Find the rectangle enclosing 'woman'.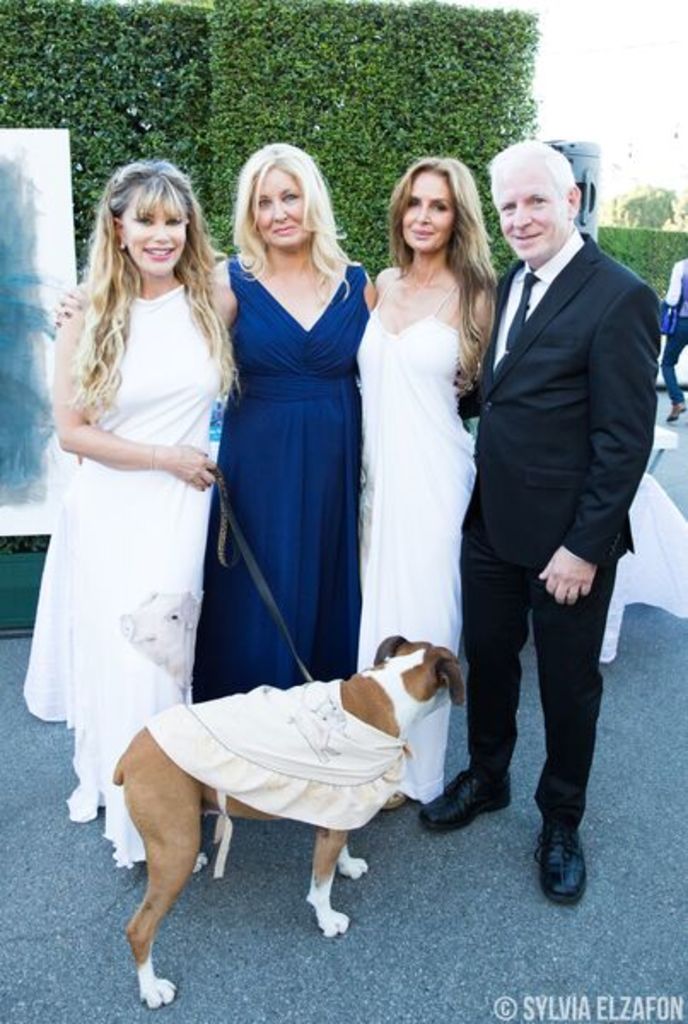
region(22, 160, 237, 869).
